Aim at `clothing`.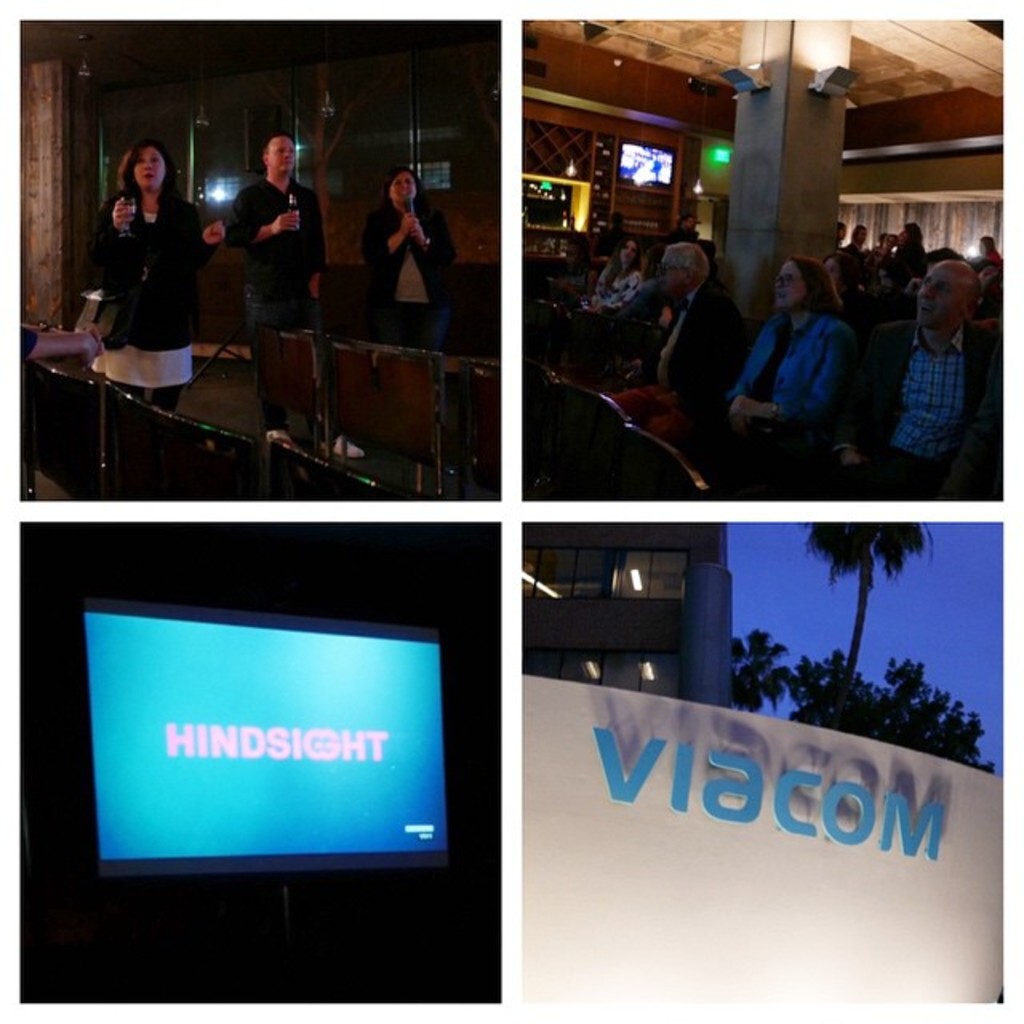
Aimed at (x1=363, y1=202, x2=454, y2=352).
